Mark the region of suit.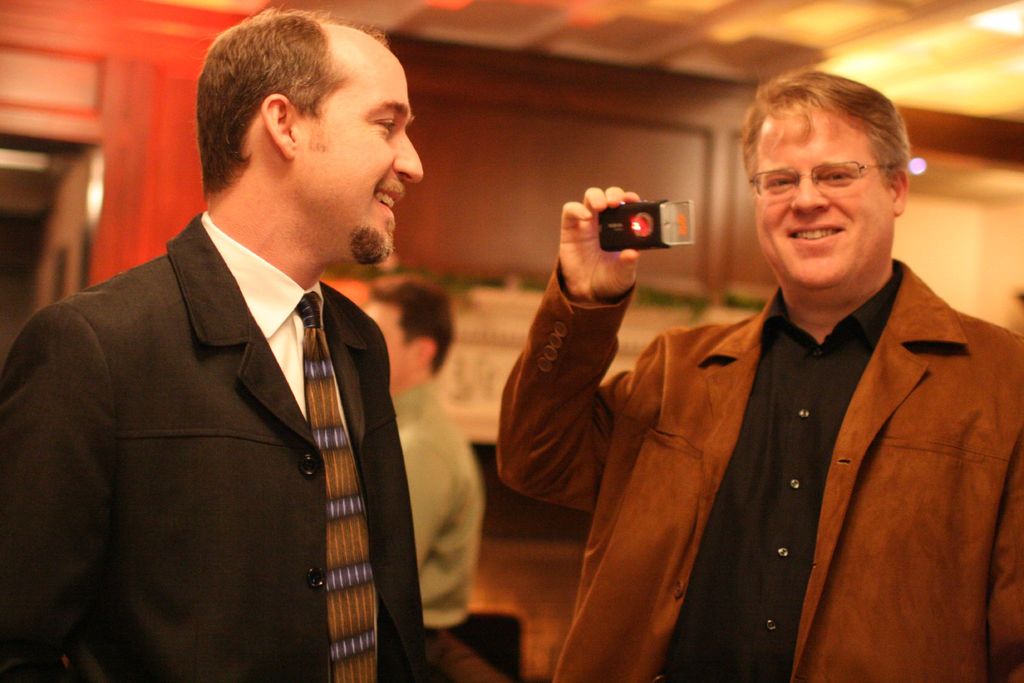
Region: pyautogui.locateOnScreen(499, 158, 1004, 682).
